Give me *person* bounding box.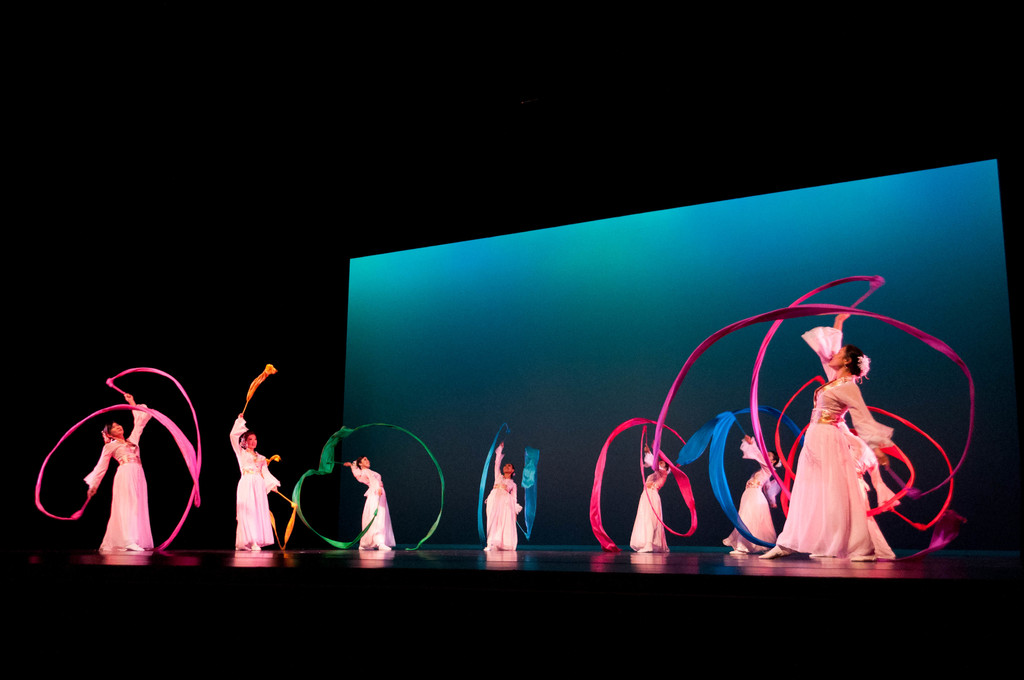
{"left": 349, "top": 453, "right": 399, "bottom": 555}.
